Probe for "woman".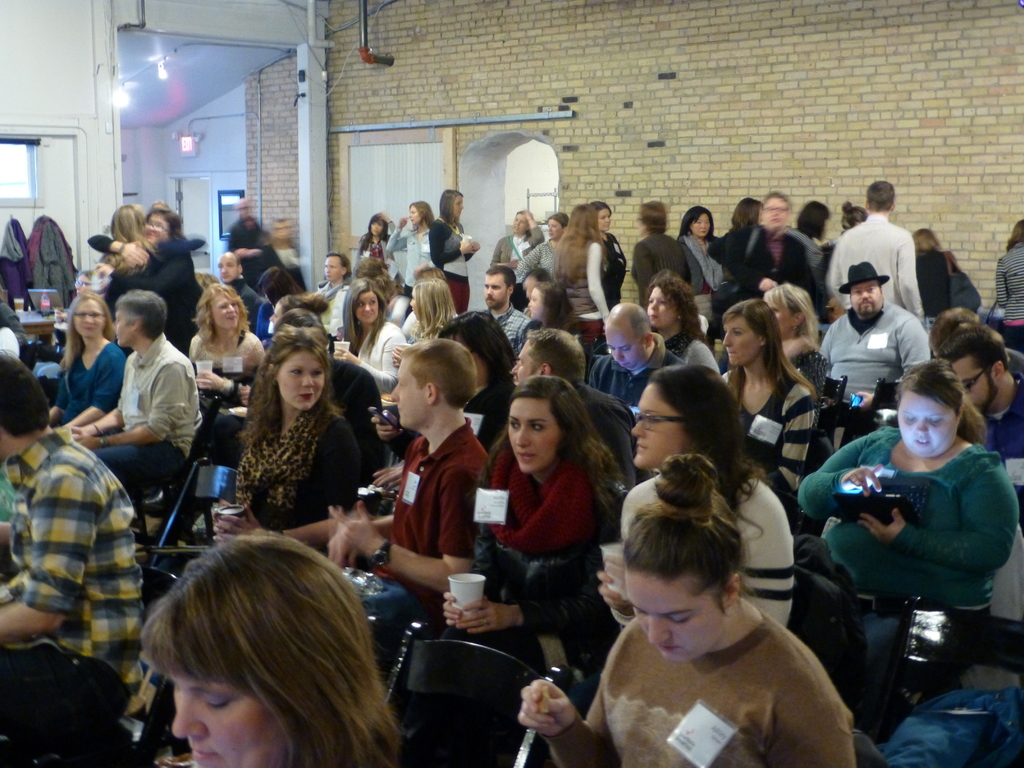
Probe result: bbox(675, 207, 718, 343).
